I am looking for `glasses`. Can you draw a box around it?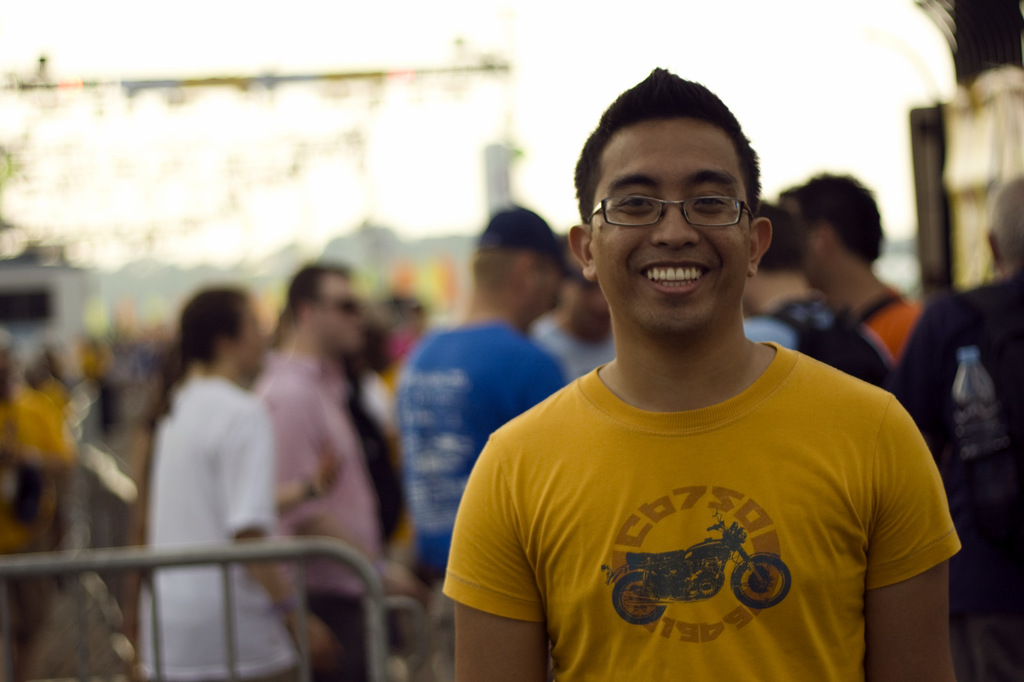
Sure, the bounding box is [left=586, top=192, right=754, bottom=229].
